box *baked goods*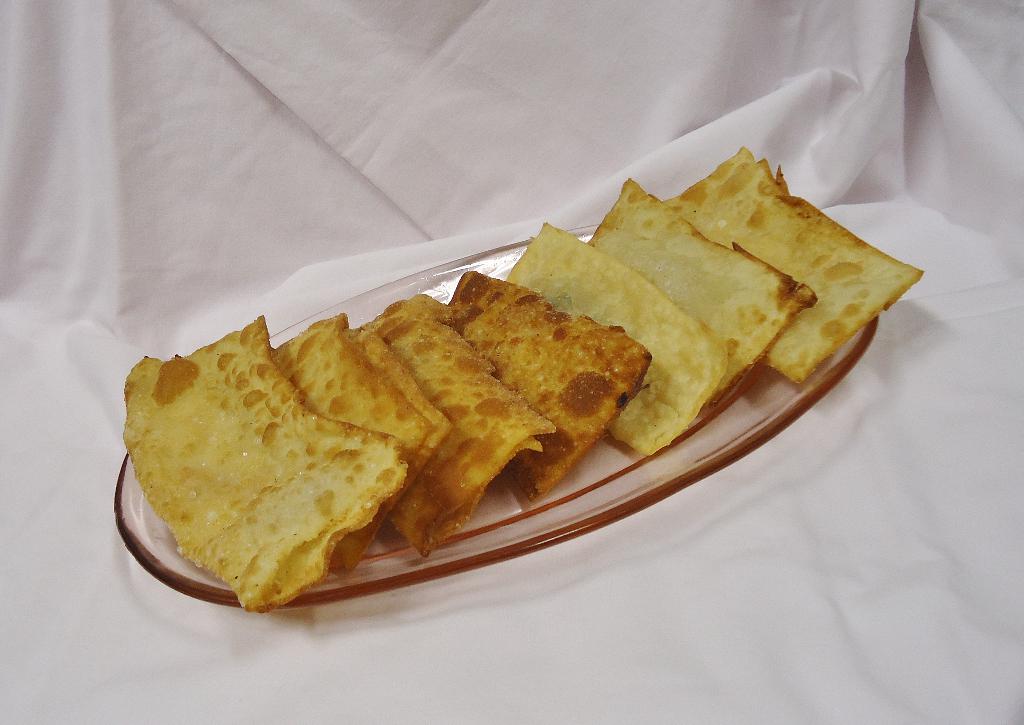
(x1=121, y1=351, x2=429, y2=605)
